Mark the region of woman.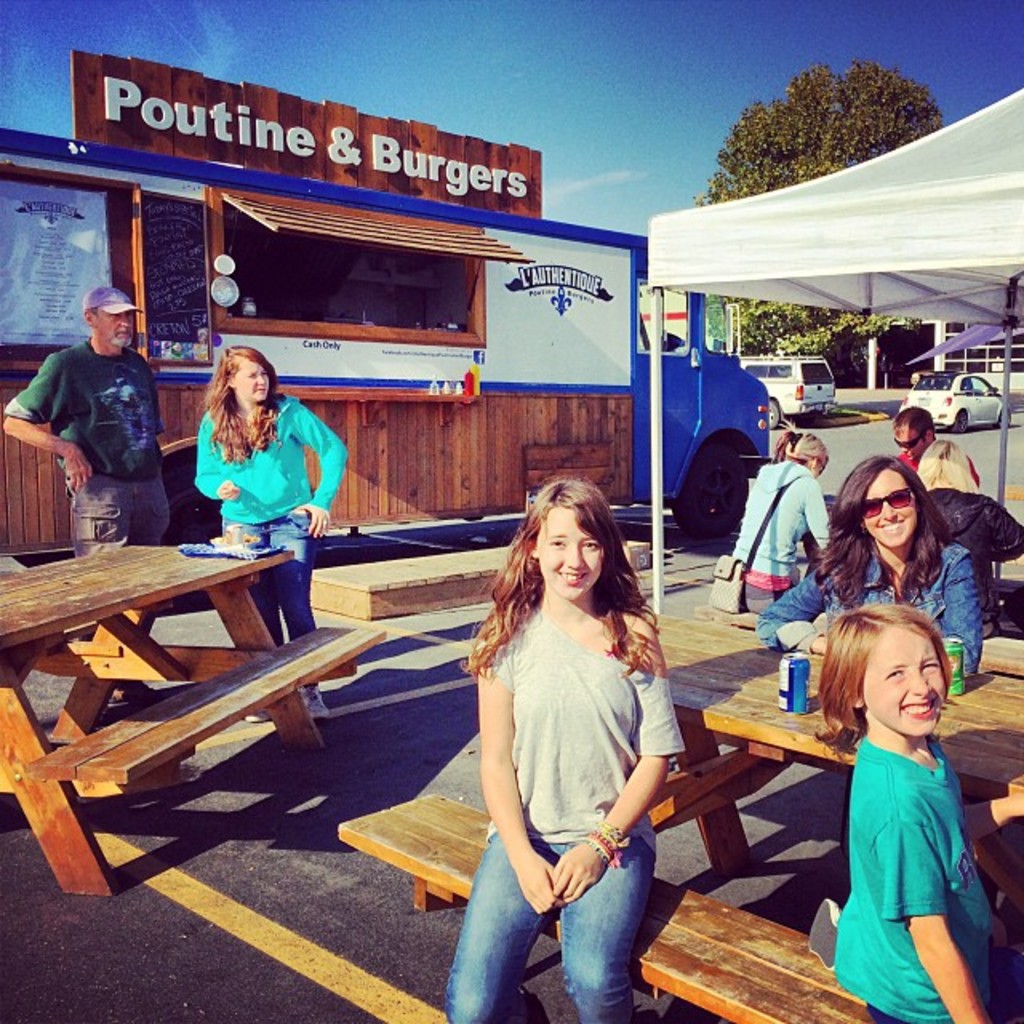
Region: bbox(194, 346, 357, 715).
